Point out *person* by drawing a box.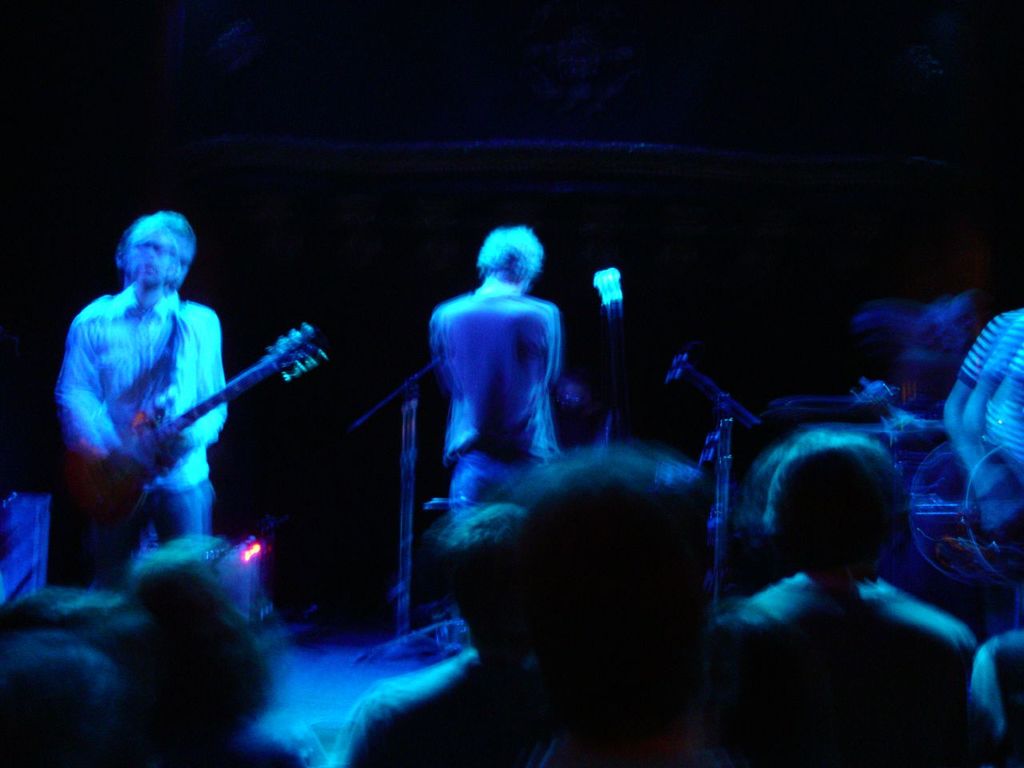
(left=426, top=222, right=562, bottom=518).
